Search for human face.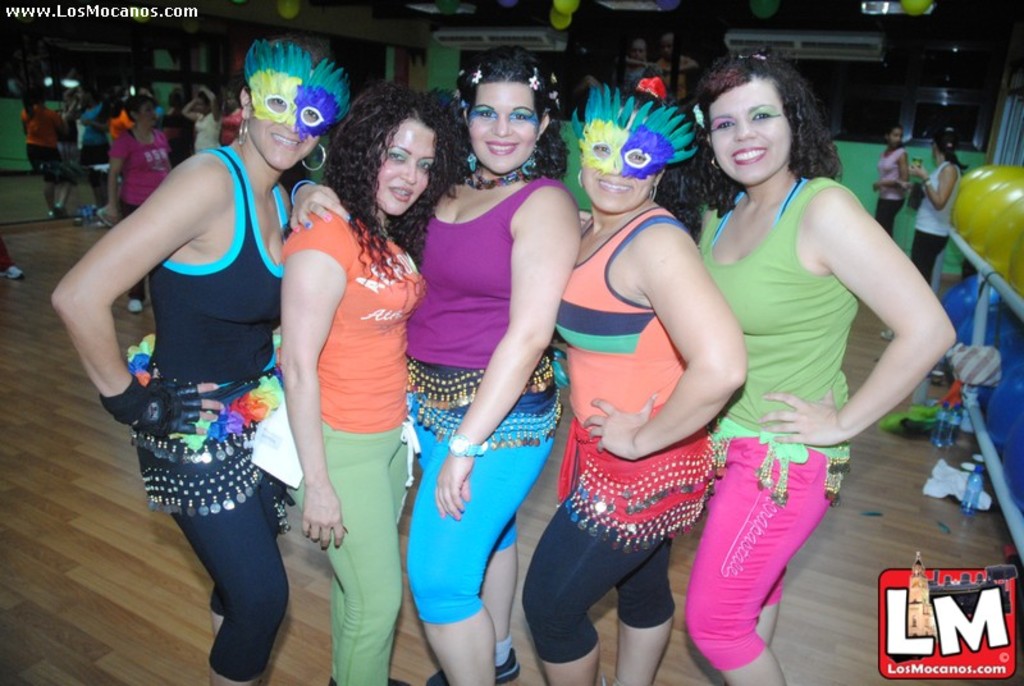
Found at {"left": 890, "top": 127, "right": 902, "bottom": 147}.
